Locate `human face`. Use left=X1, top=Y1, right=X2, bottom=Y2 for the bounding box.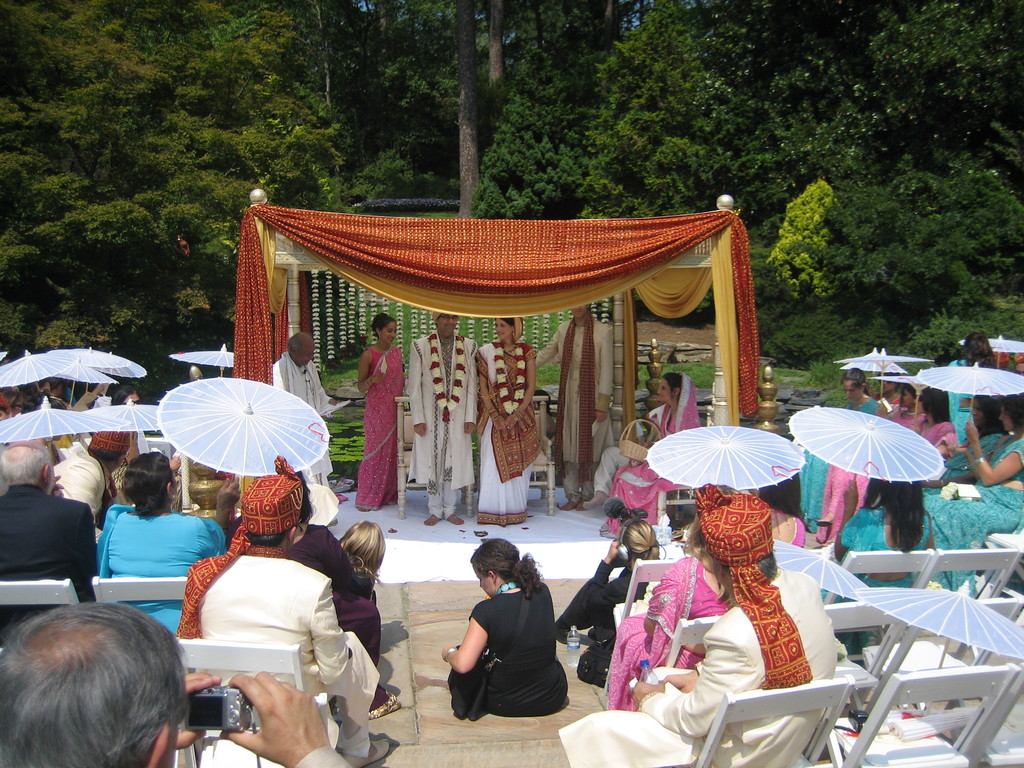
left=970, top=397, right=986, bottom=424.
